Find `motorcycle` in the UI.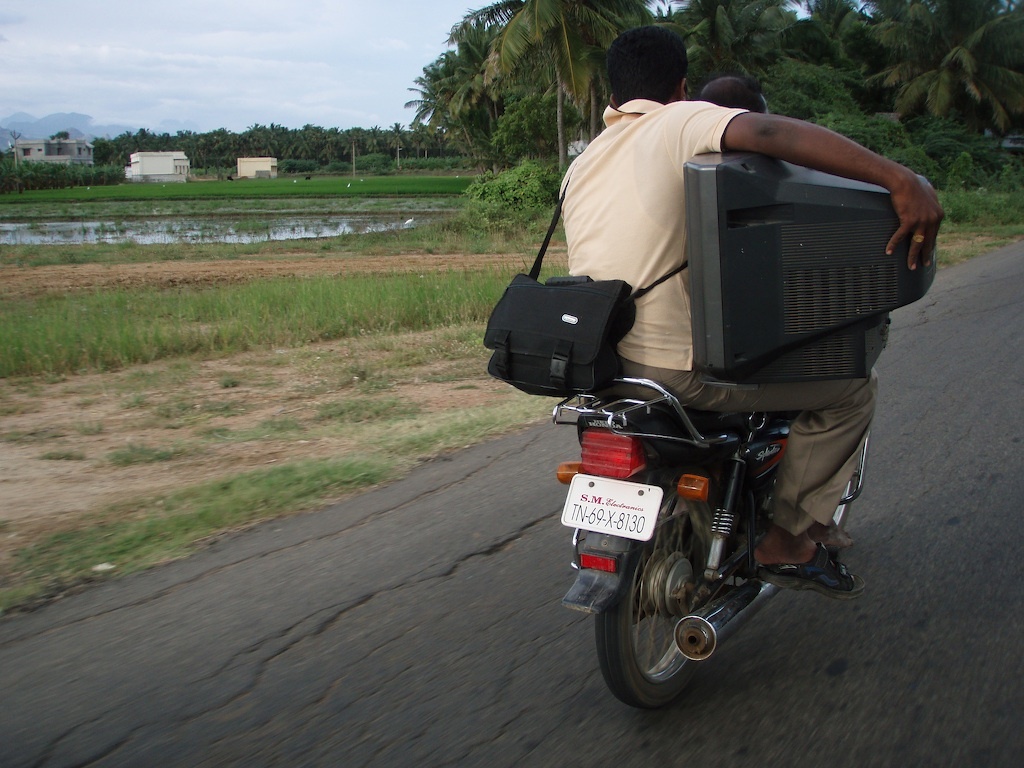
UI element at Rect(547, 360, 858, 709).
